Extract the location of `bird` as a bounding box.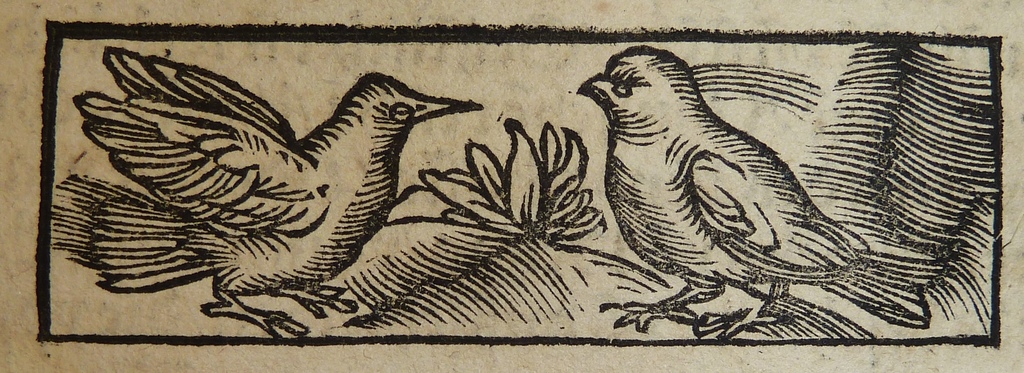
<region>573, 47, 879, 338</region>.
